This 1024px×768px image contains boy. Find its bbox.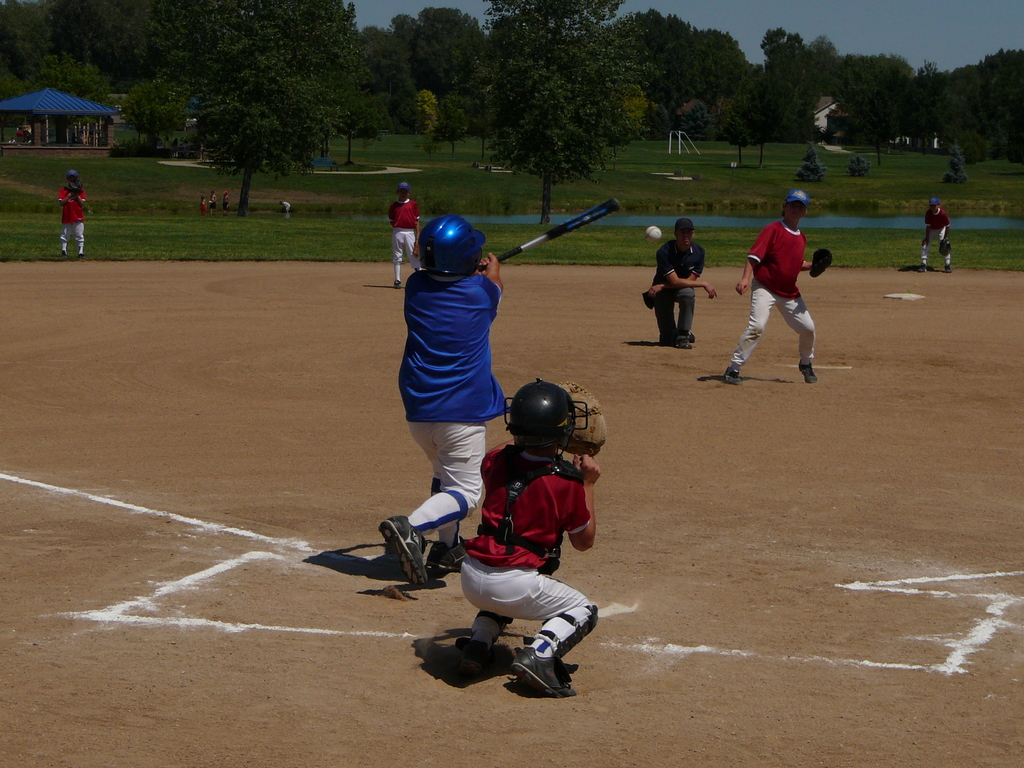
pyautogui.locateOnScreen(719, 183, 826, 391).
